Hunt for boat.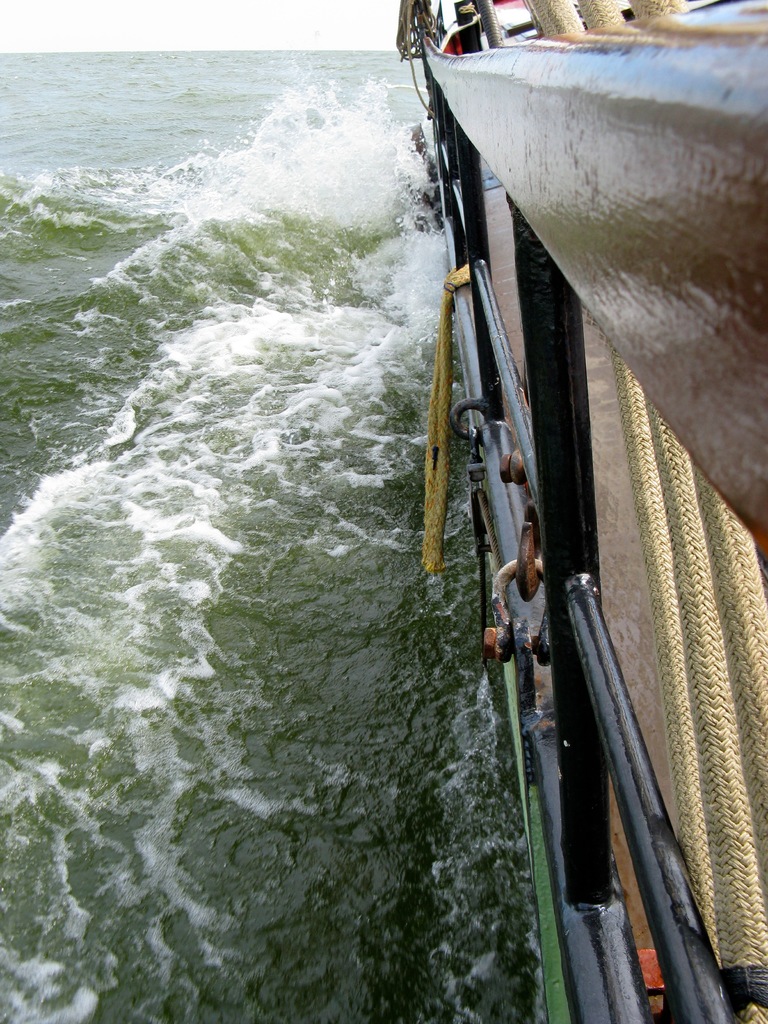
Hunted down at pyautogui.locateOnScreen(324, 18, 767, 964).
